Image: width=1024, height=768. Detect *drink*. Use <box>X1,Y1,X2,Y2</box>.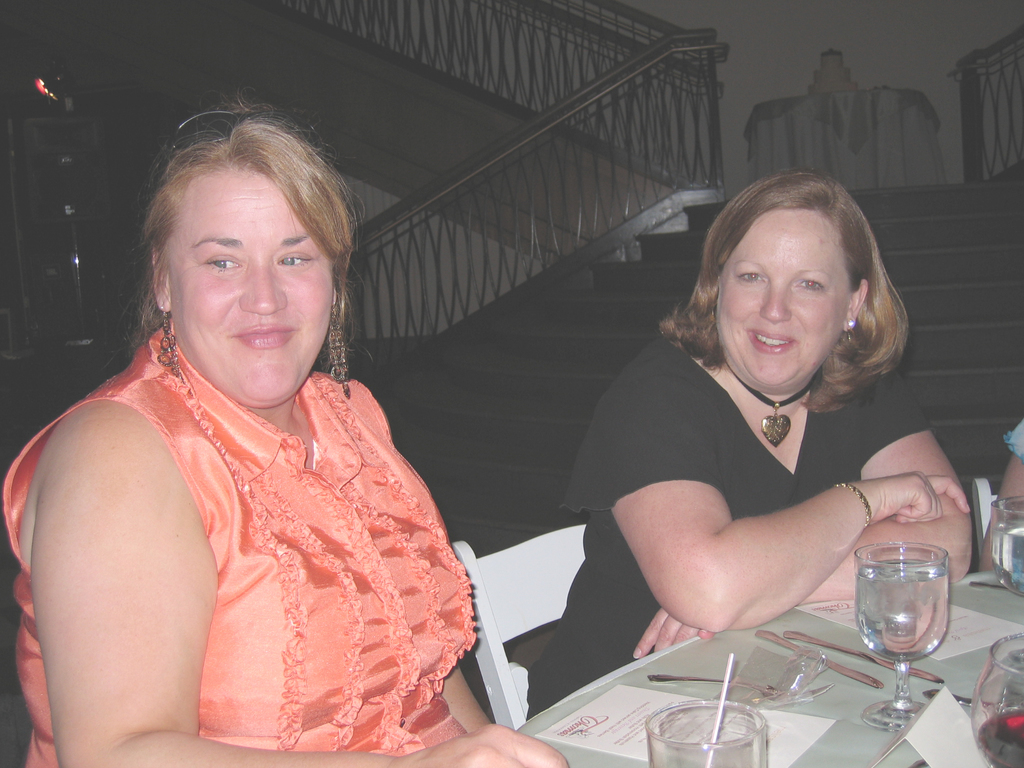
<box>973,630,1023,765</box>.
